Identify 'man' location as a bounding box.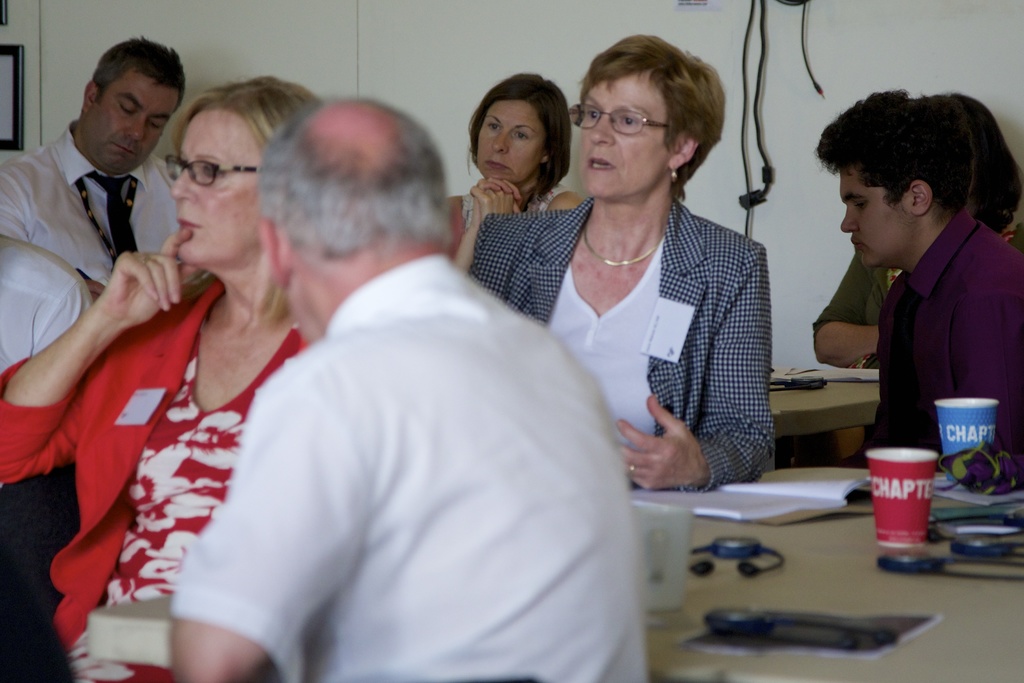
811 85 1023 471.
